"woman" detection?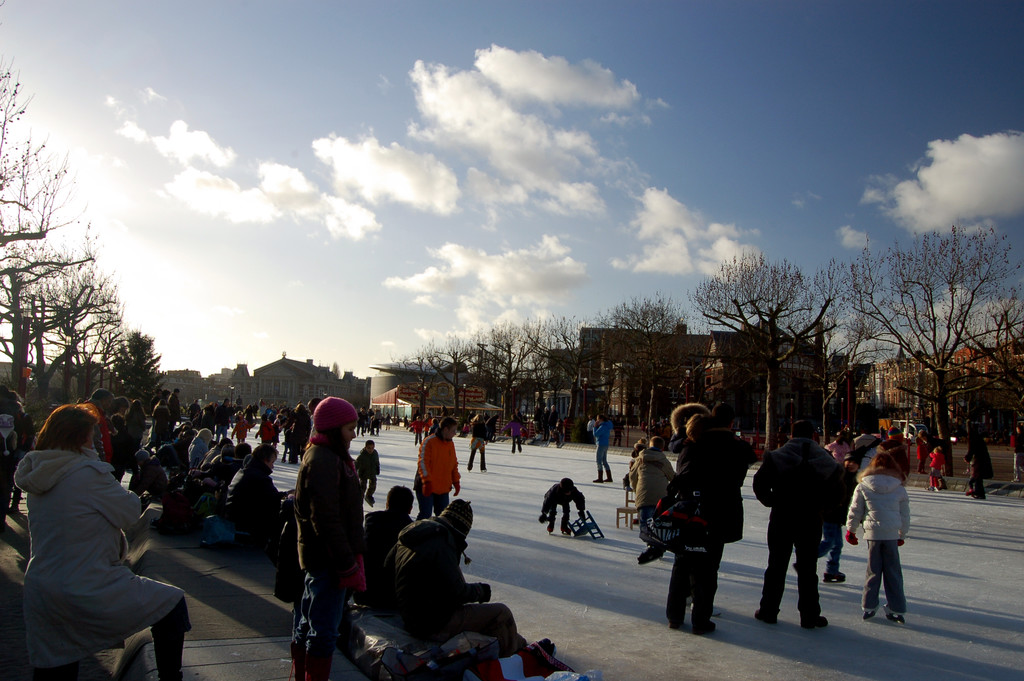
[12,382,177,680]
